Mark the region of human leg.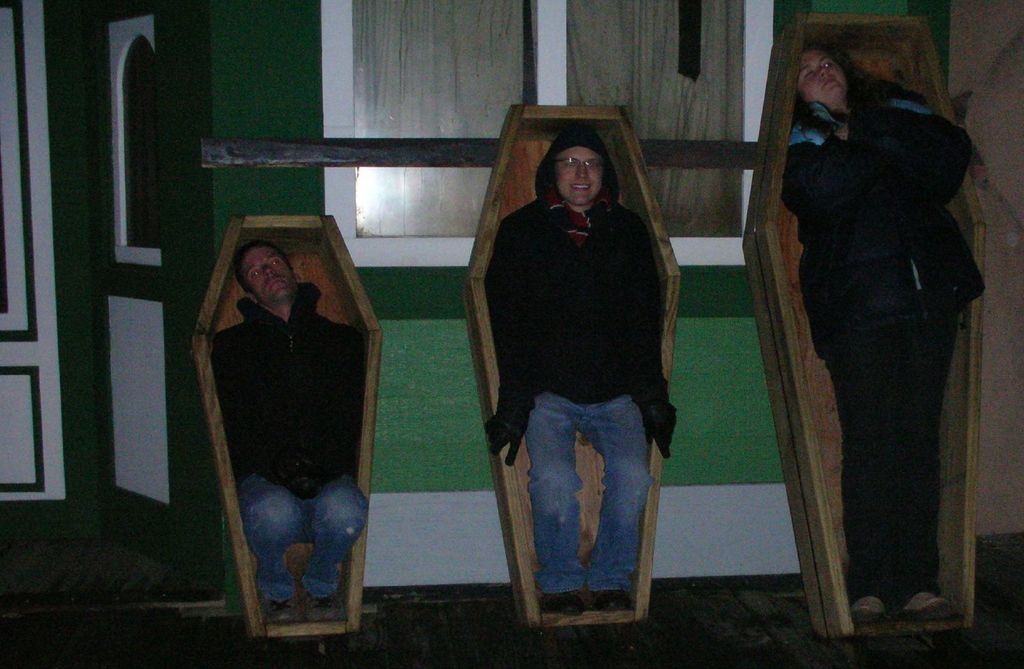
Region: <region>299, 483, 370, 608</region>.
